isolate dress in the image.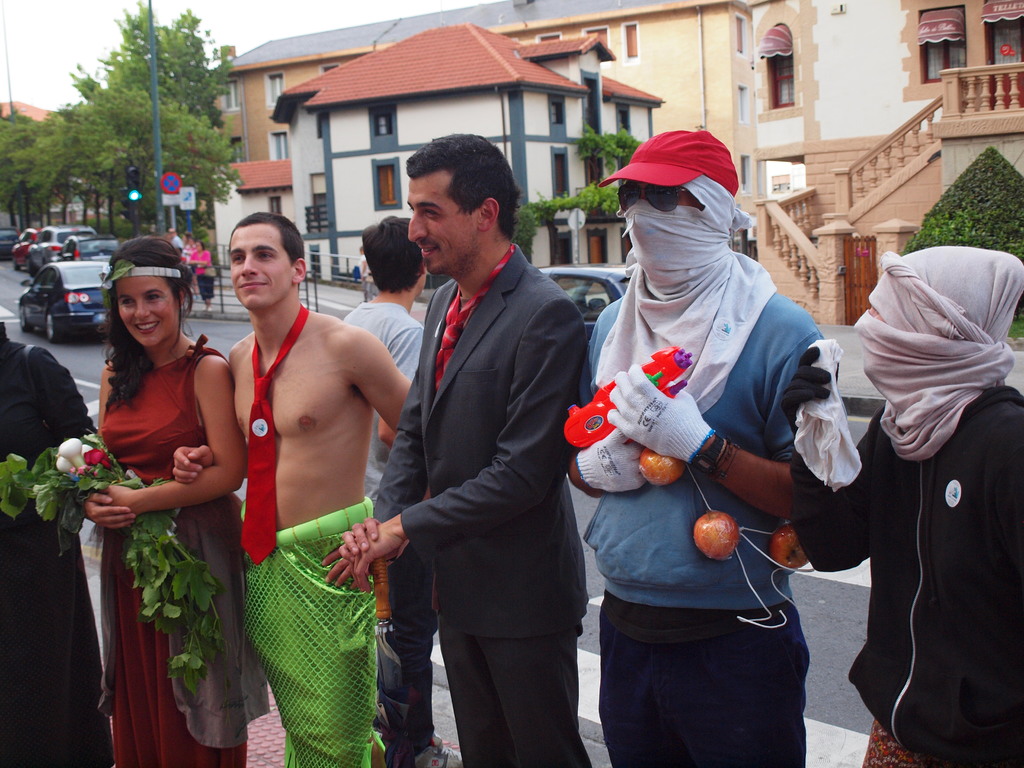
Isolated region: [x1=100, y1=333, x2=248, y2=767].
